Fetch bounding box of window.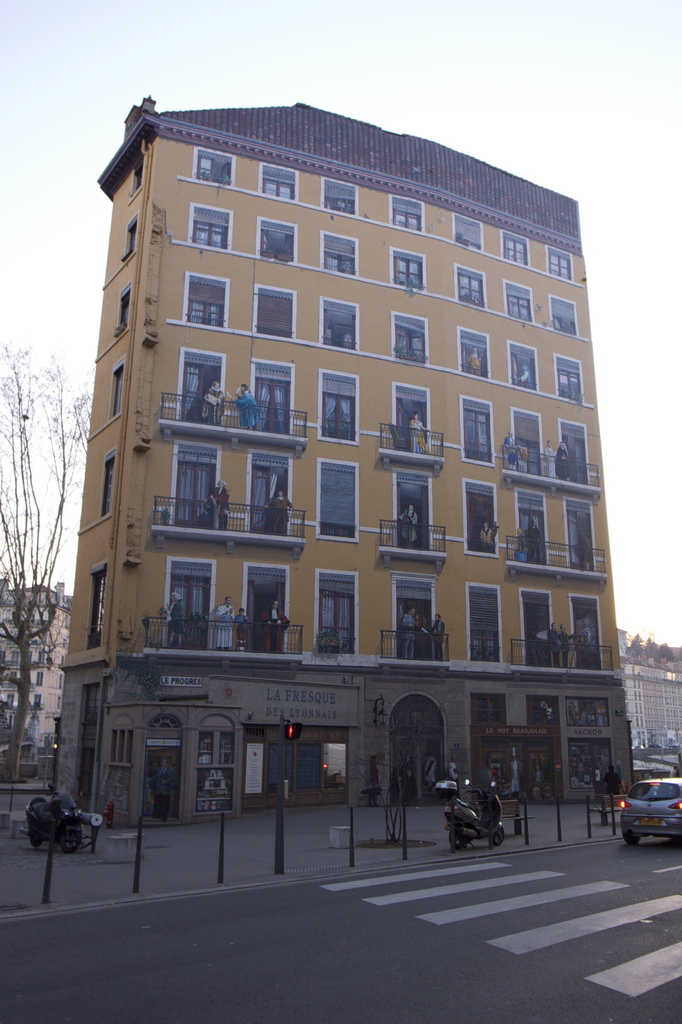
Bbox: bbox=(256, 285, 294, 339).
